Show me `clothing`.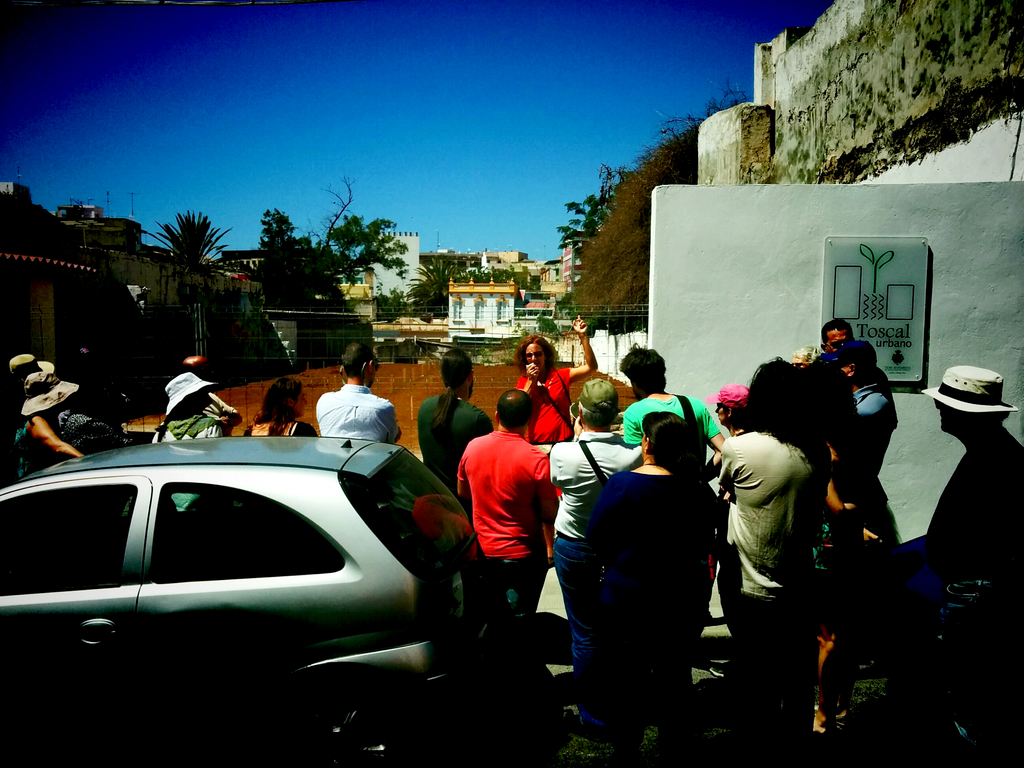
`clothing` is here: (x1=579, y1=464, x2=726, y2=767).
